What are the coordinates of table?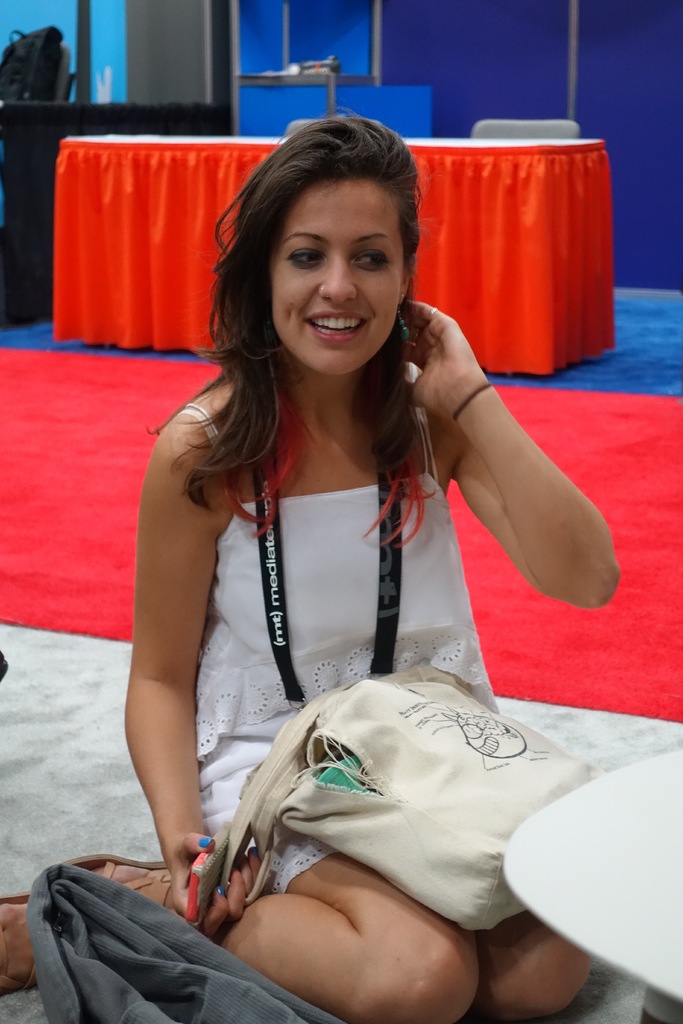
{"left": 54, "top": 133, "right": 603, "bottom": 386}.
